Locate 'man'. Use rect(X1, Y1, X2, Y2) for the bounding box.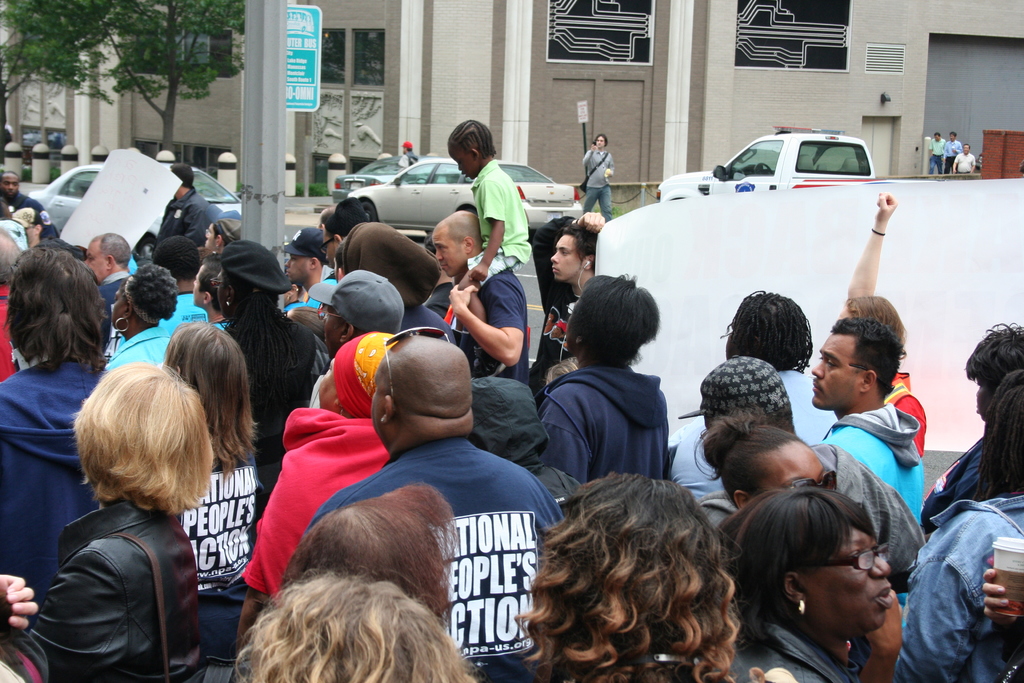
rect(667, 284, 845, 500).
